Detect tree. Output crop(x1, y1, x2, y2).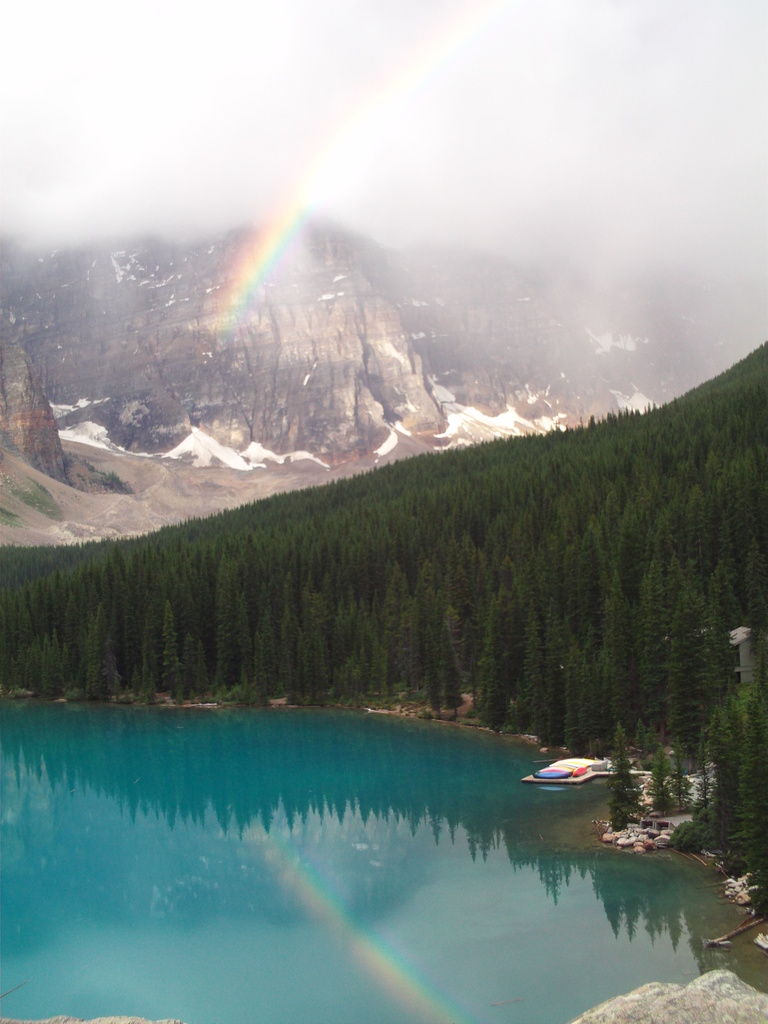
crop(673, 740, 689, 797).
